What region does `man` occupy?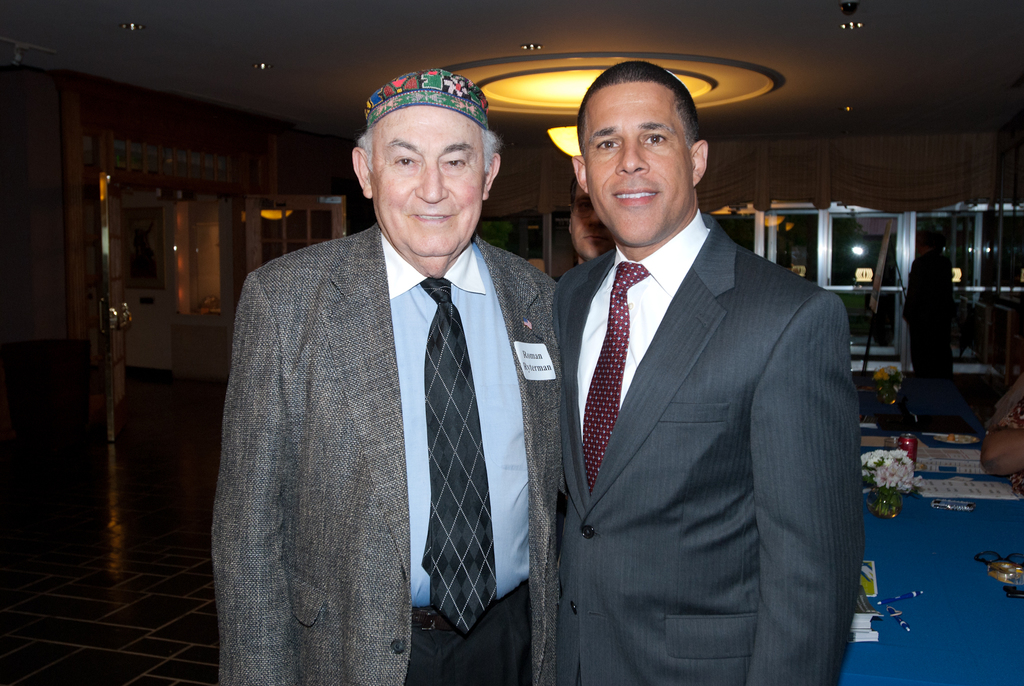
left=196, top=54, right=602, bottom=682.
